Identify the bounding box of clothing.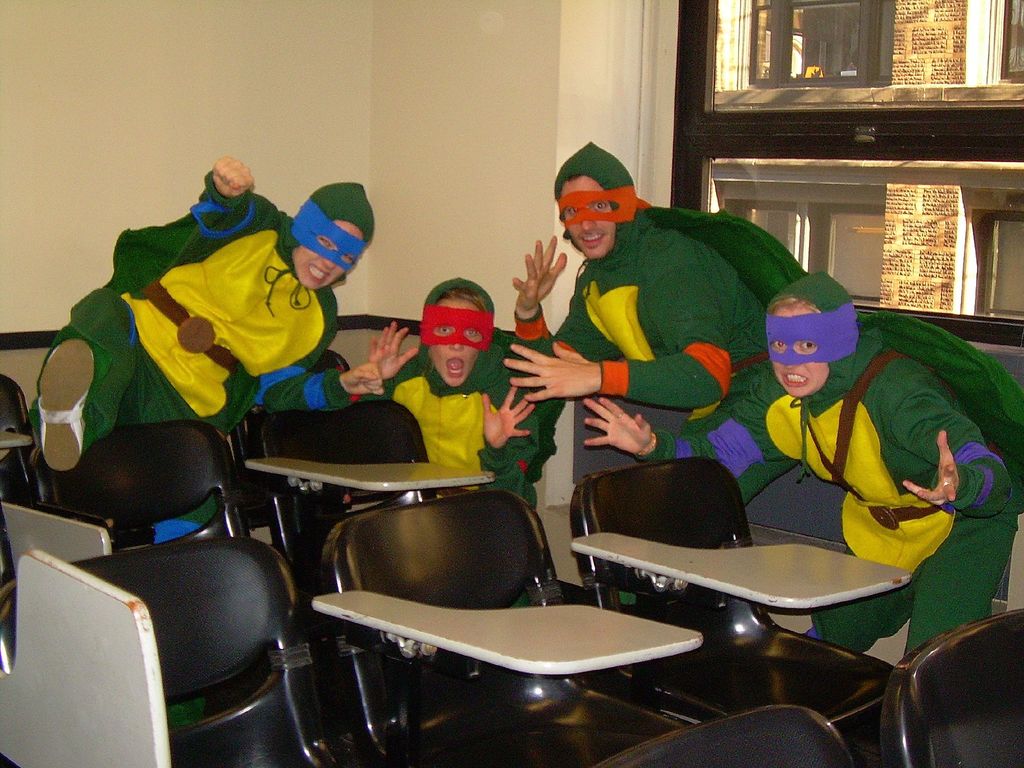
bbox=[511, 200, 792, 462].
